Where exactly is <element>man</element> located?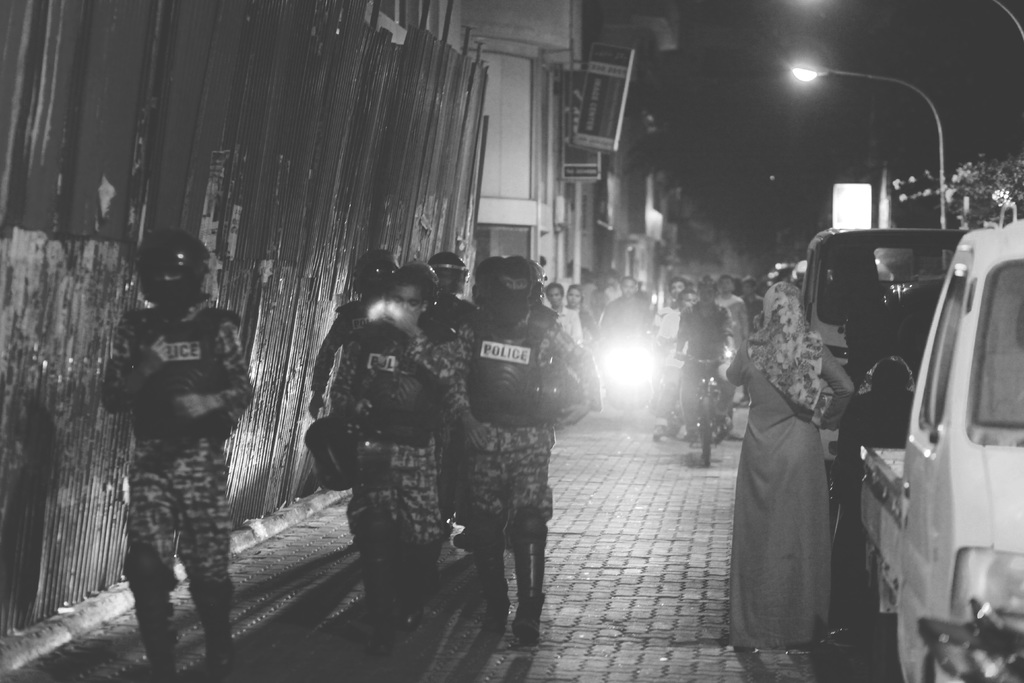
Its bounding box is {"x1": 334, "y1": 265, "x2": 448, "y2": 646}.
